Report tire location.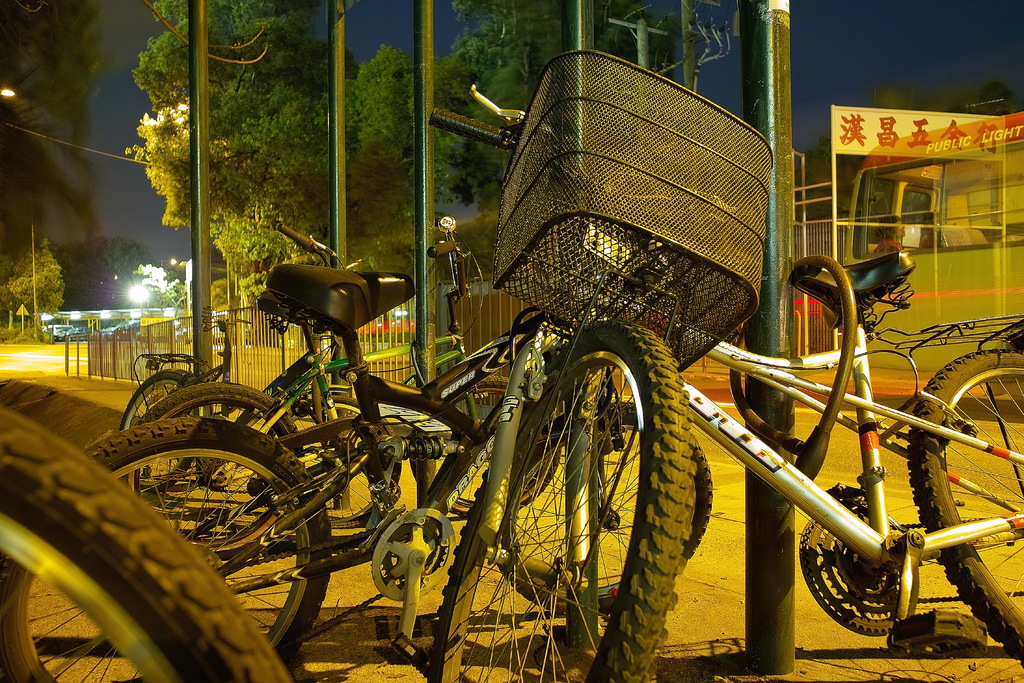
Report: box=[906, 352, 1023, 668].
